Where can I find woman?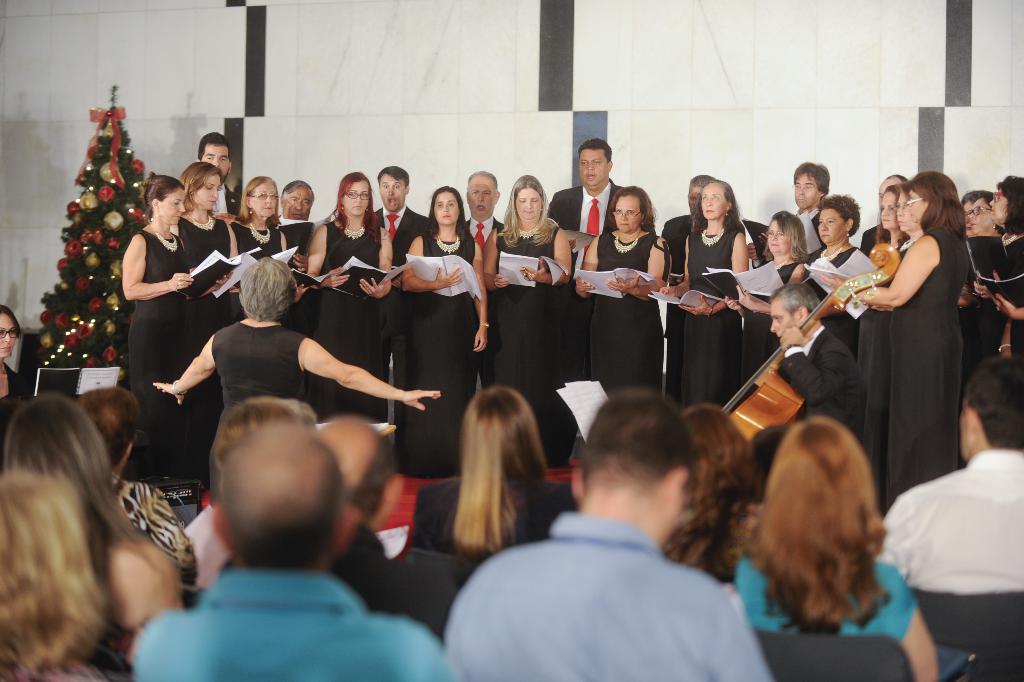
You can find it at bbox(191, 163, 247, 347).
